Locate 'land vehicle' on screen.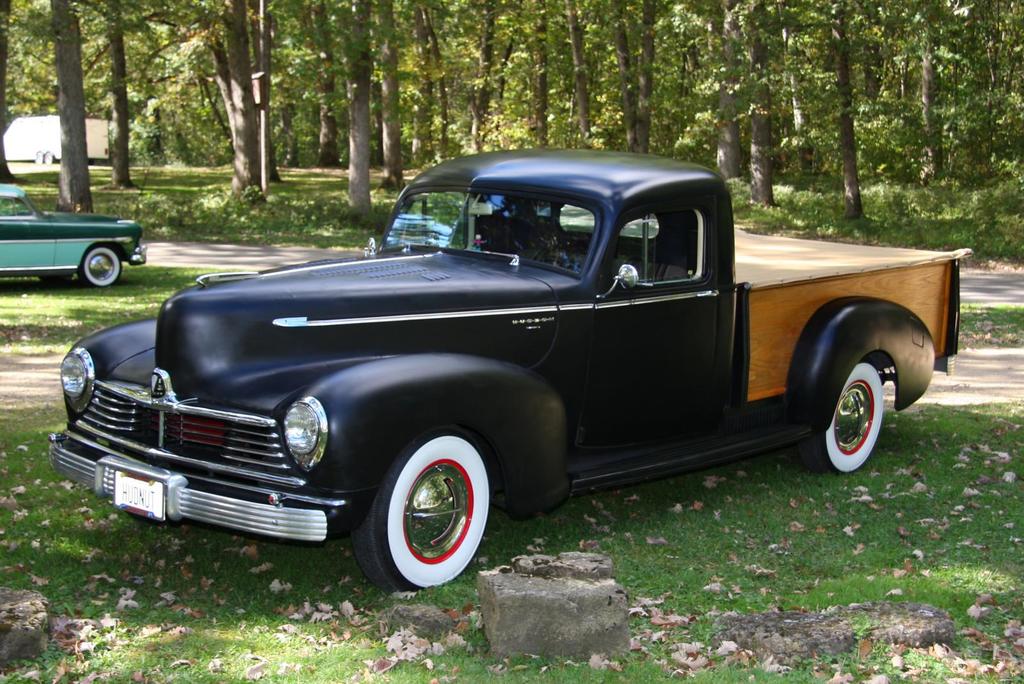
On screen at bbox(6, 116, 107, 167).
